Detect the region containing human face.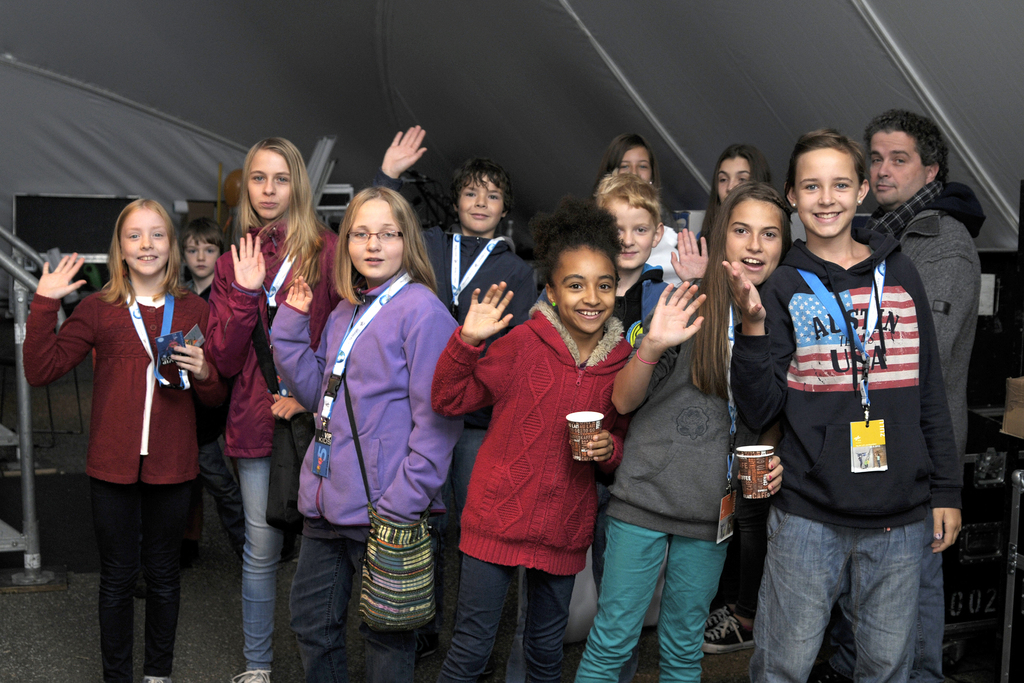
[x1=249, y1=150, x2=294, y2=219].
